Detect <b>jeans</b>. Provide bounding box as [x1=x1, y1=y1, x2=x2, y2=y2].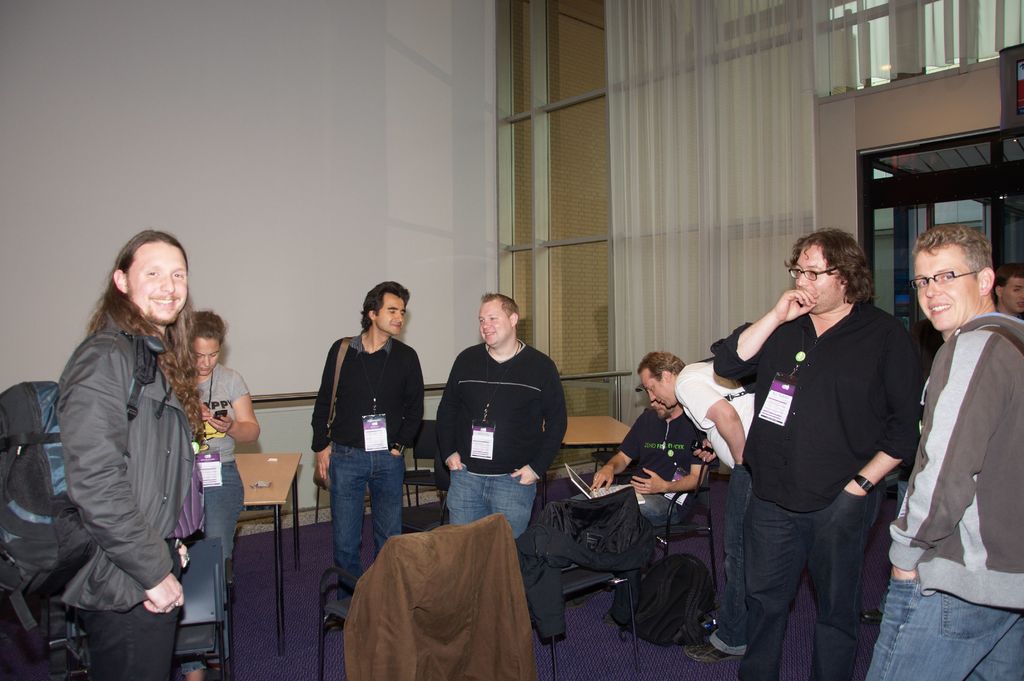
[x1=443, y1=469, x2=535, y2=535].
